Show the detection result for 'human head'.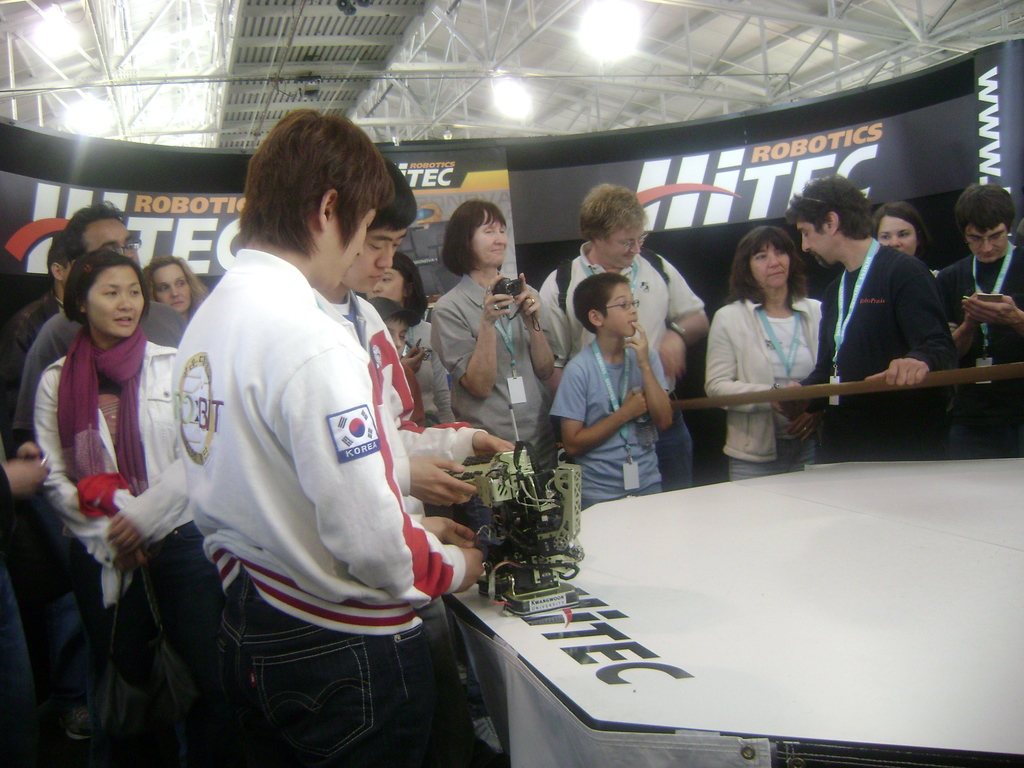
locate(737, 225, 800, 288).
